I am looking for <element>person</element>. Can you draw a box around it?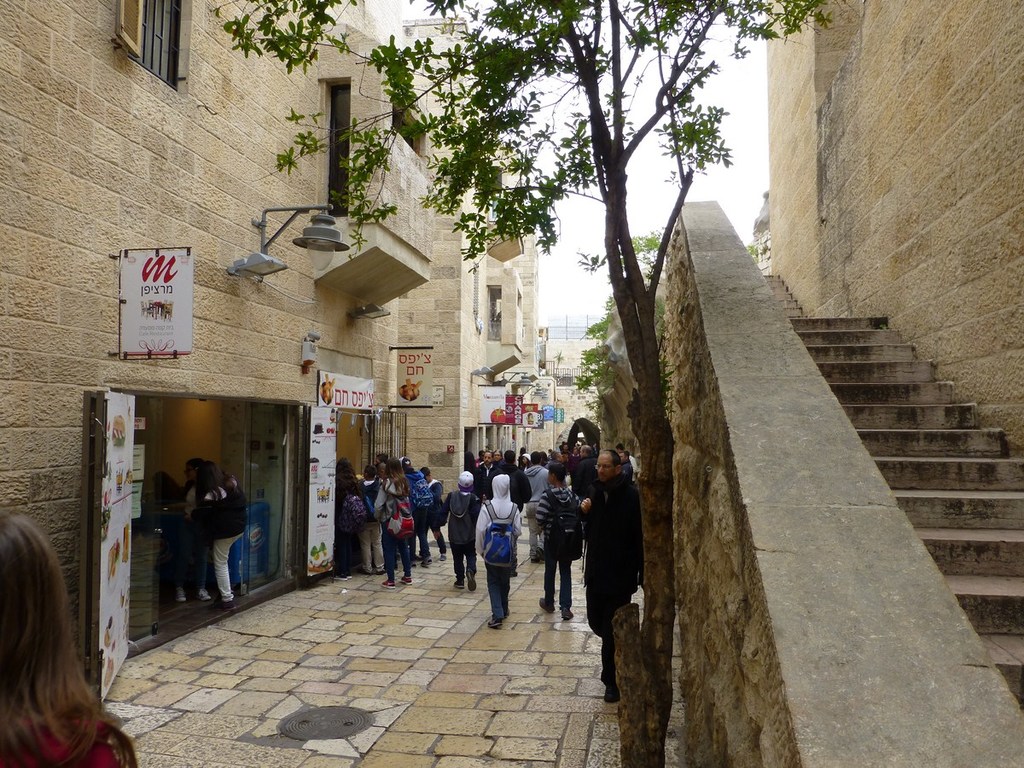
Sure, the bounding box is {"left": 195, "top": 456, "right": 249, "bottom": 606}.
